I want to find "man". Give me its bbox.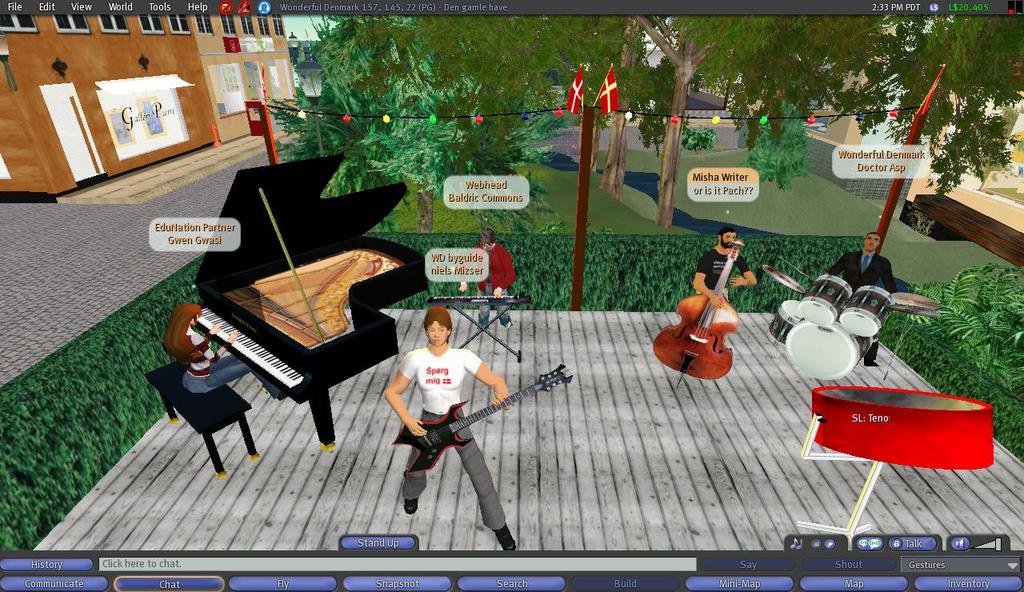
box=[694, 227, 761, 313].
